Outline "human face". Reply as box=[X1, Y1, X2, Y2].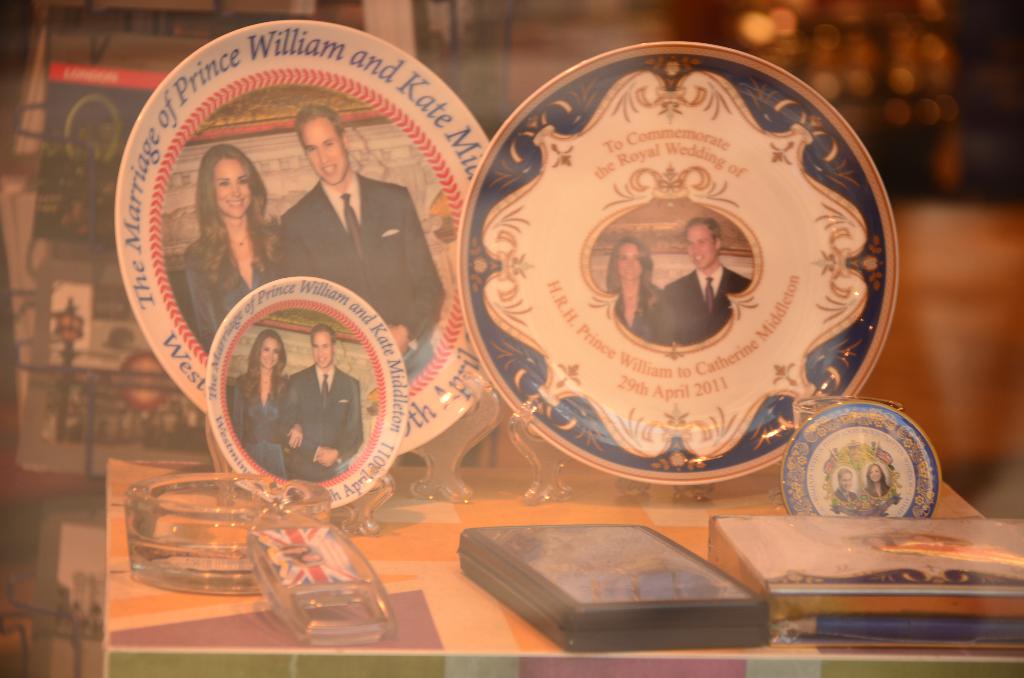
box=[685, 223, 713, 268].
